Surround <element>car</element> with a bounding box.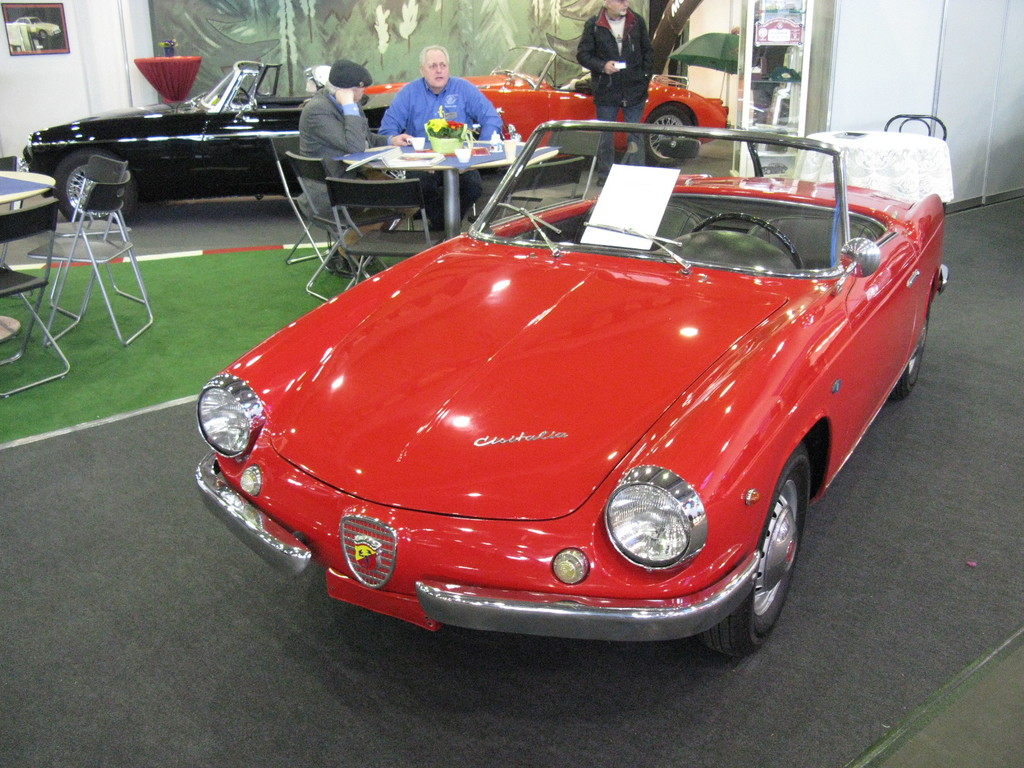
[355,32,742,162].
